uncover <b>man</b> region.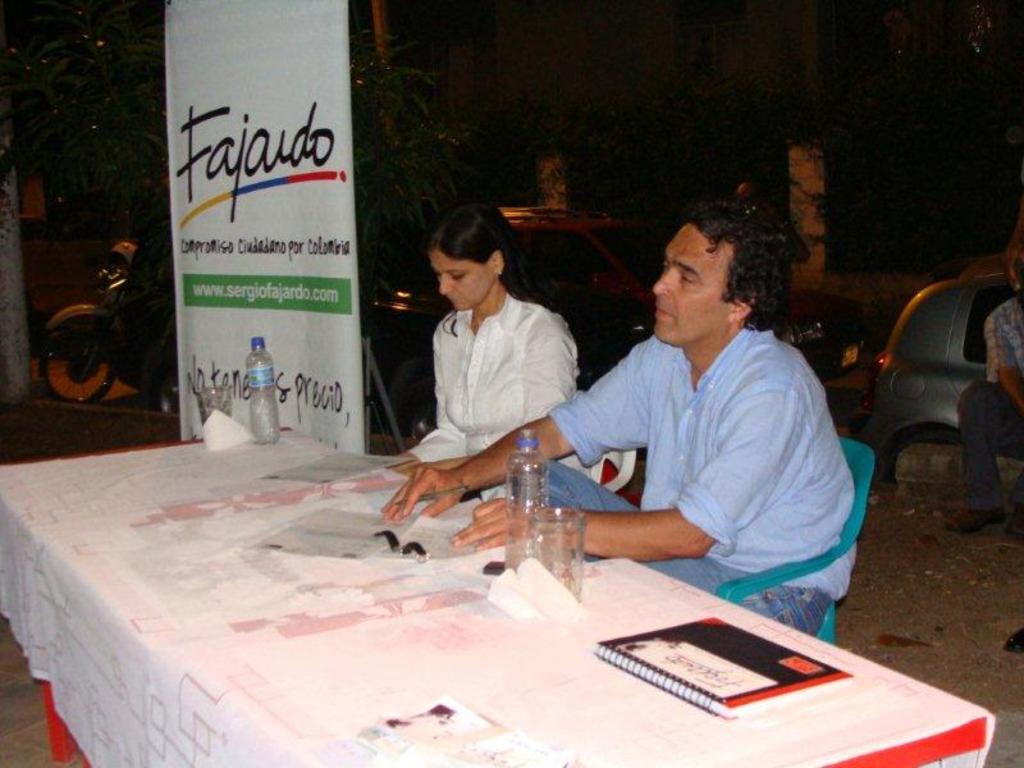
Uncovered: 933/242/1023/534.
